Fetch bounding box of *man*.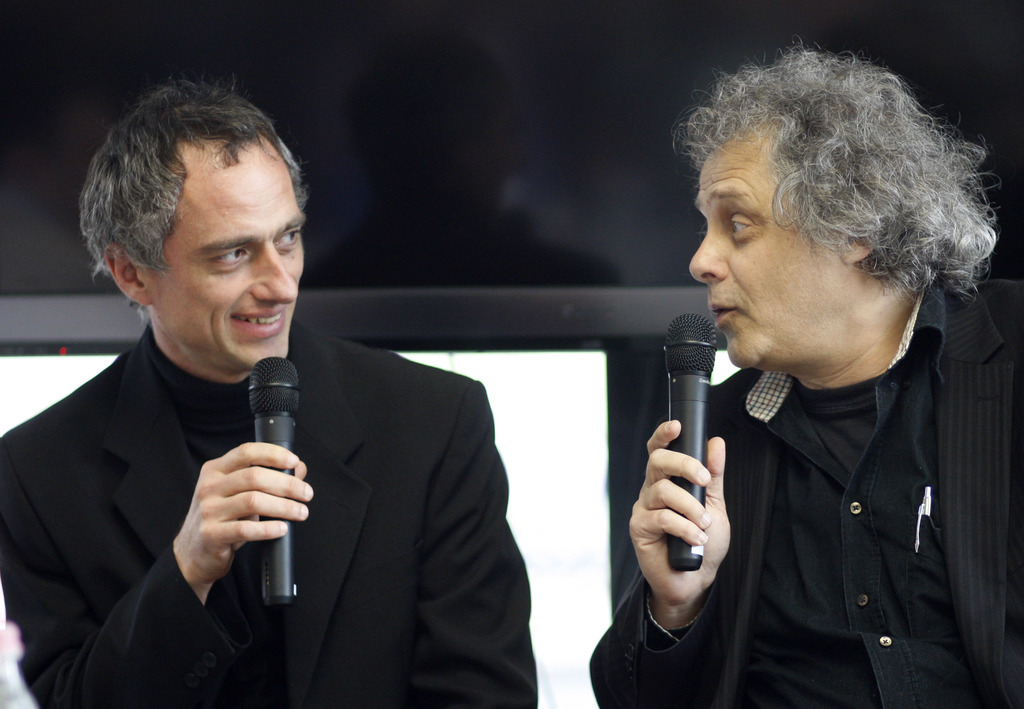
Bbox: x1=9 y1=93 x2=518 y2=687.
